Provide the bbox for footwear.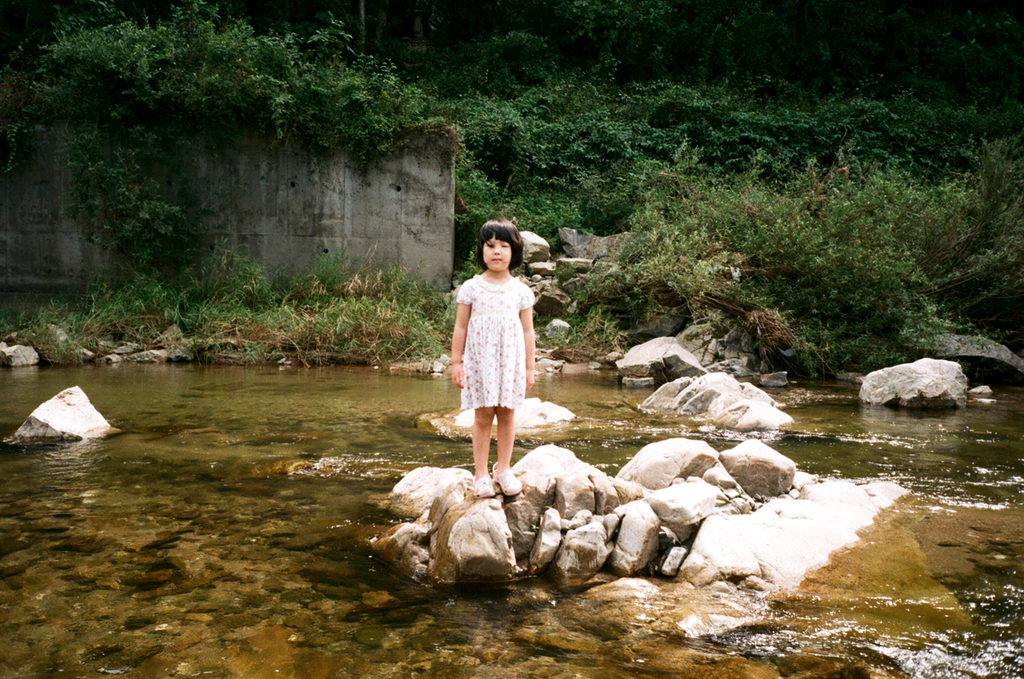
(left=494, top=467, right=519, bottom=498).
